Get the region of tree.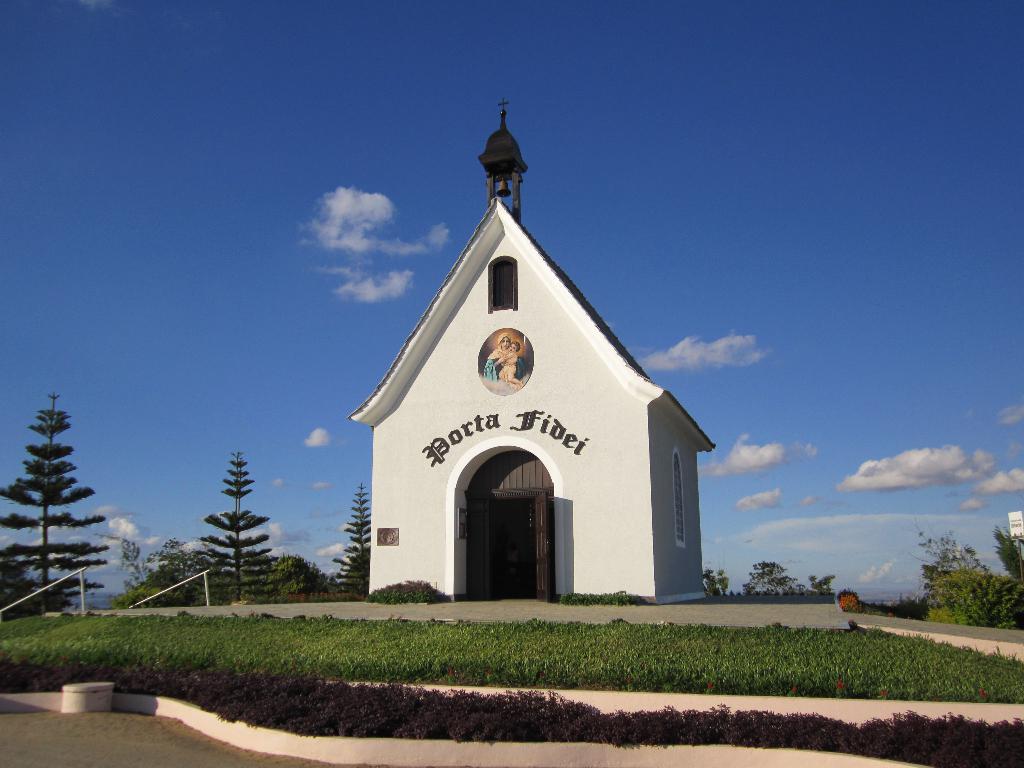
bbox=(121, 532, 158, 593).
